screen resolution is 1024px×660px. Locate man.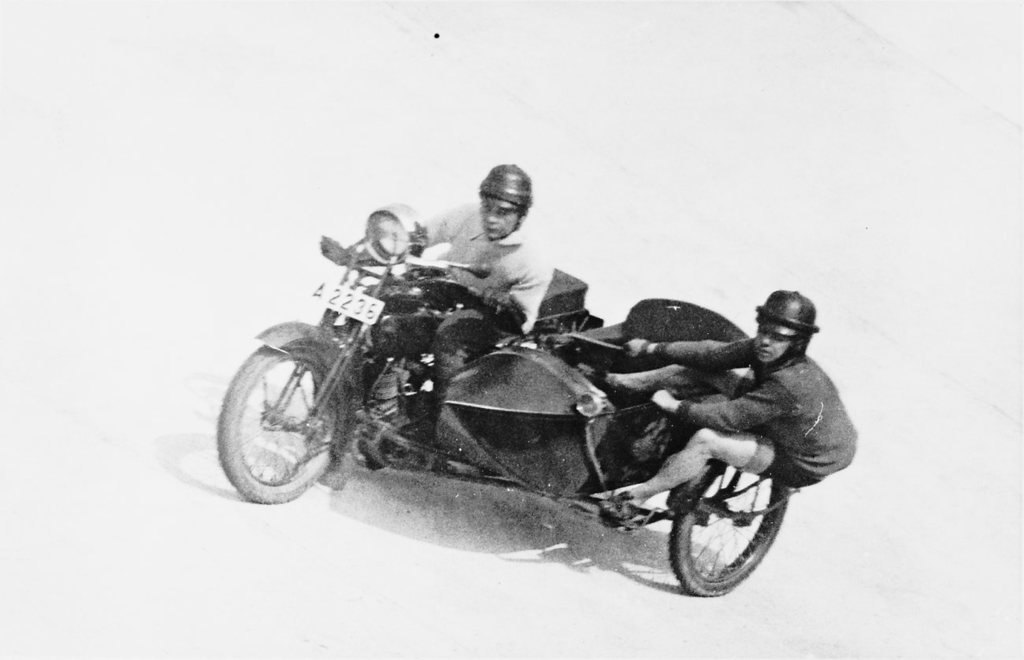
l=316, t=169, r=560, b=491.
